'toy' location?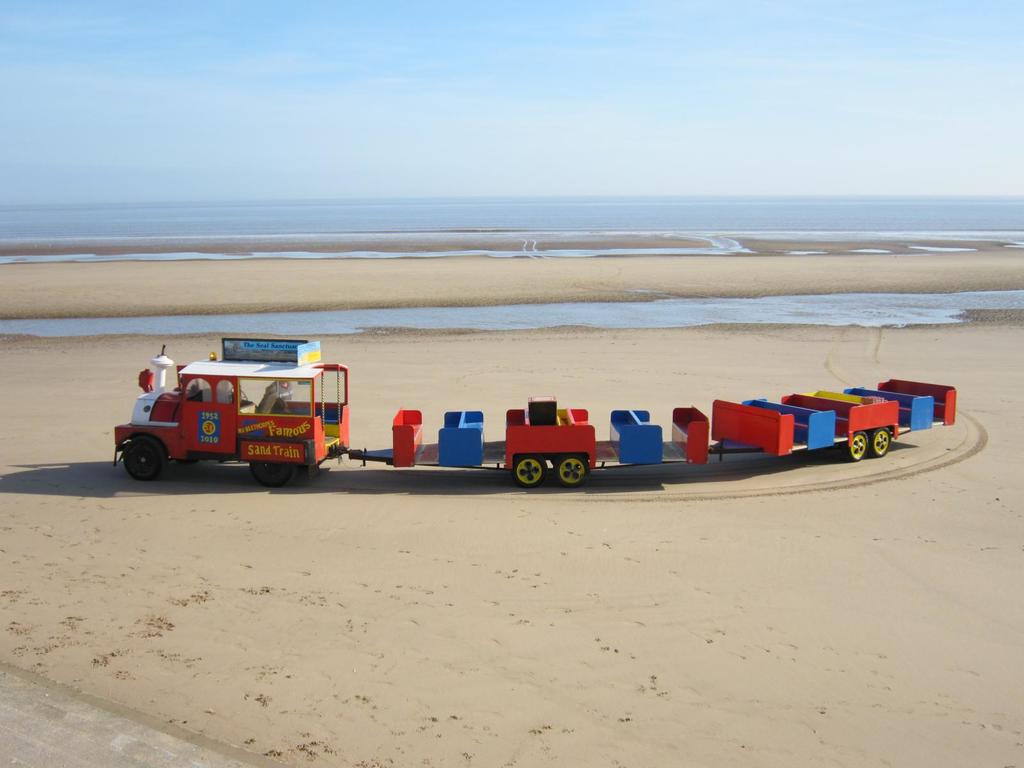
113/336/350/486
